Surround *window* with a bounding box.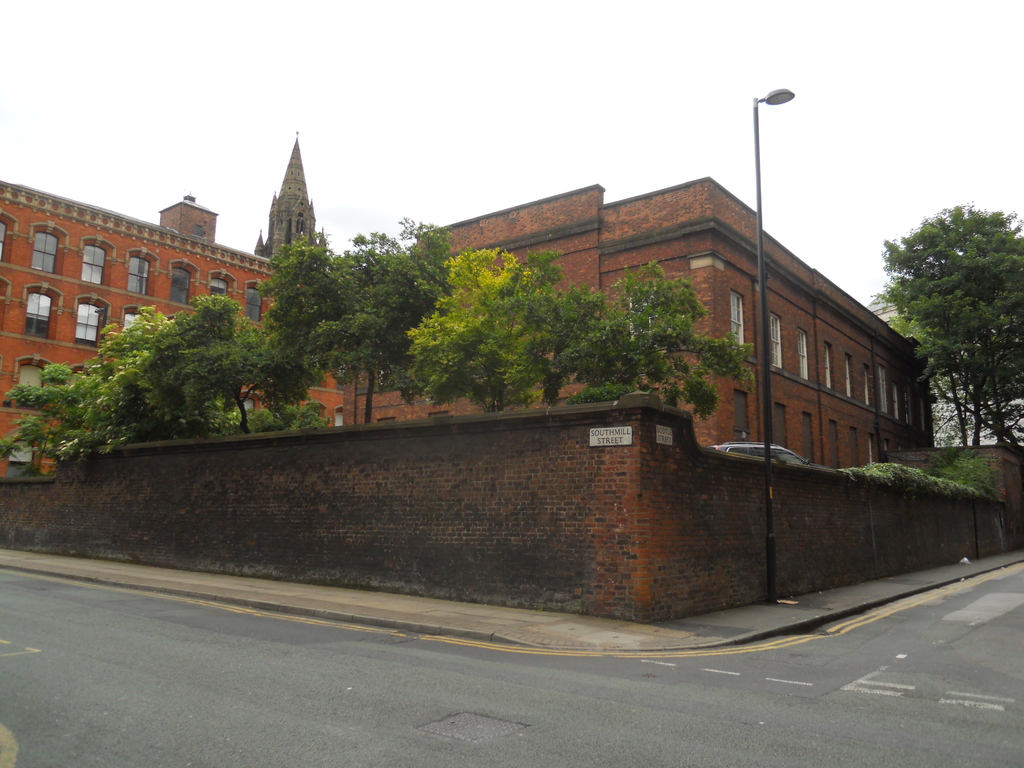
bbox(18, 362, 45, 392).
